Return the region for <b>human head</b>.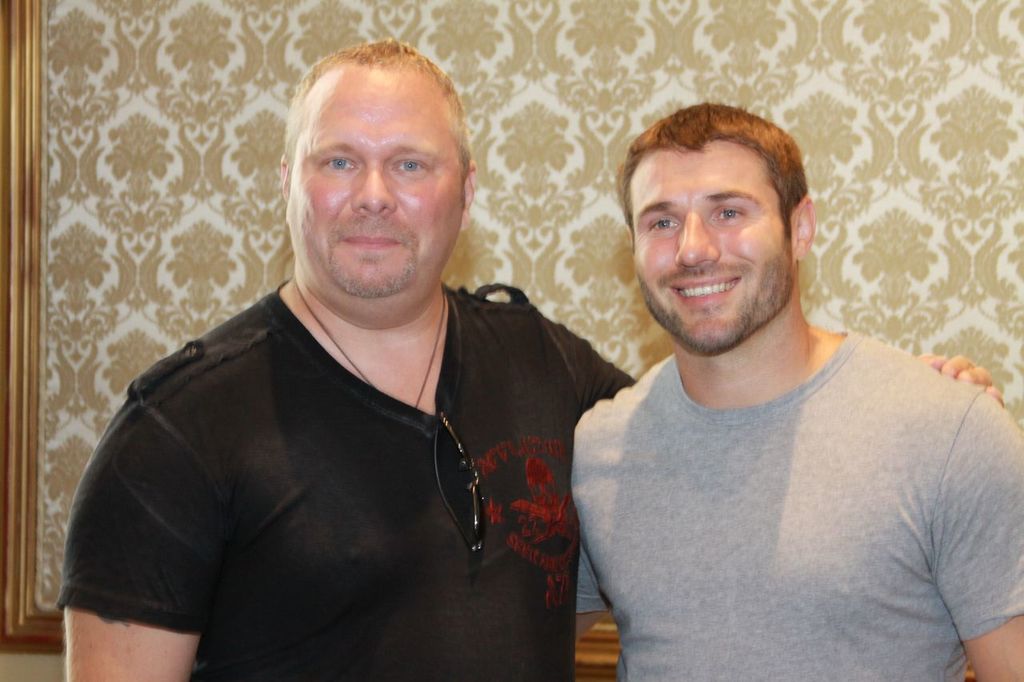
<bbox>272, 31, 473, 299</bbox>.
